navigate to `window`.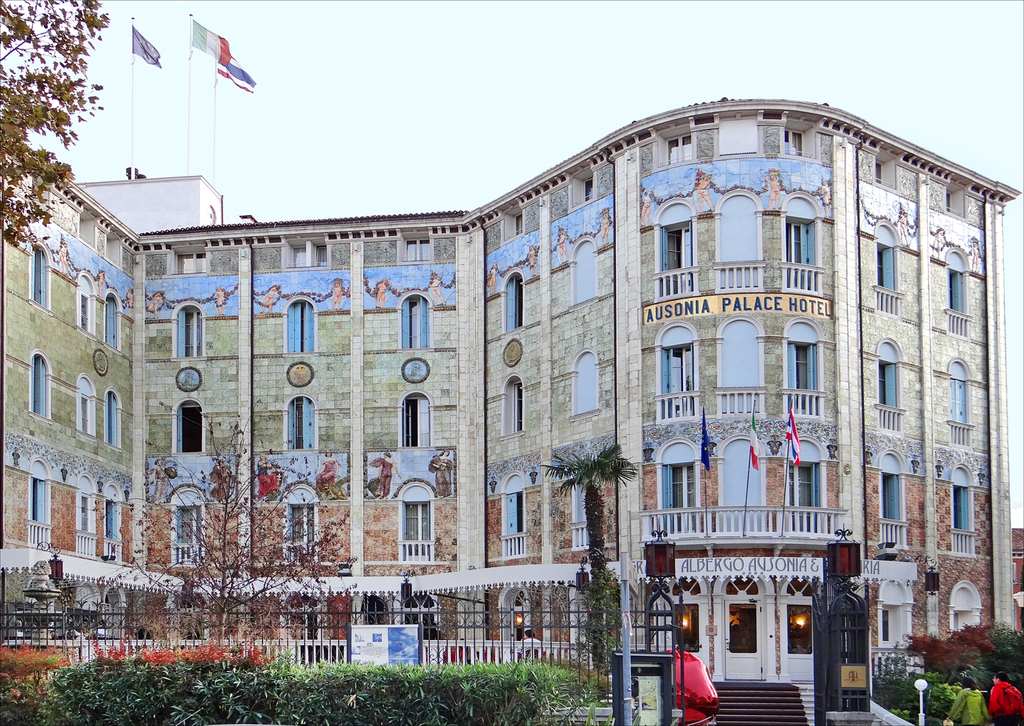
Navigation target: 398/286/432/350.
